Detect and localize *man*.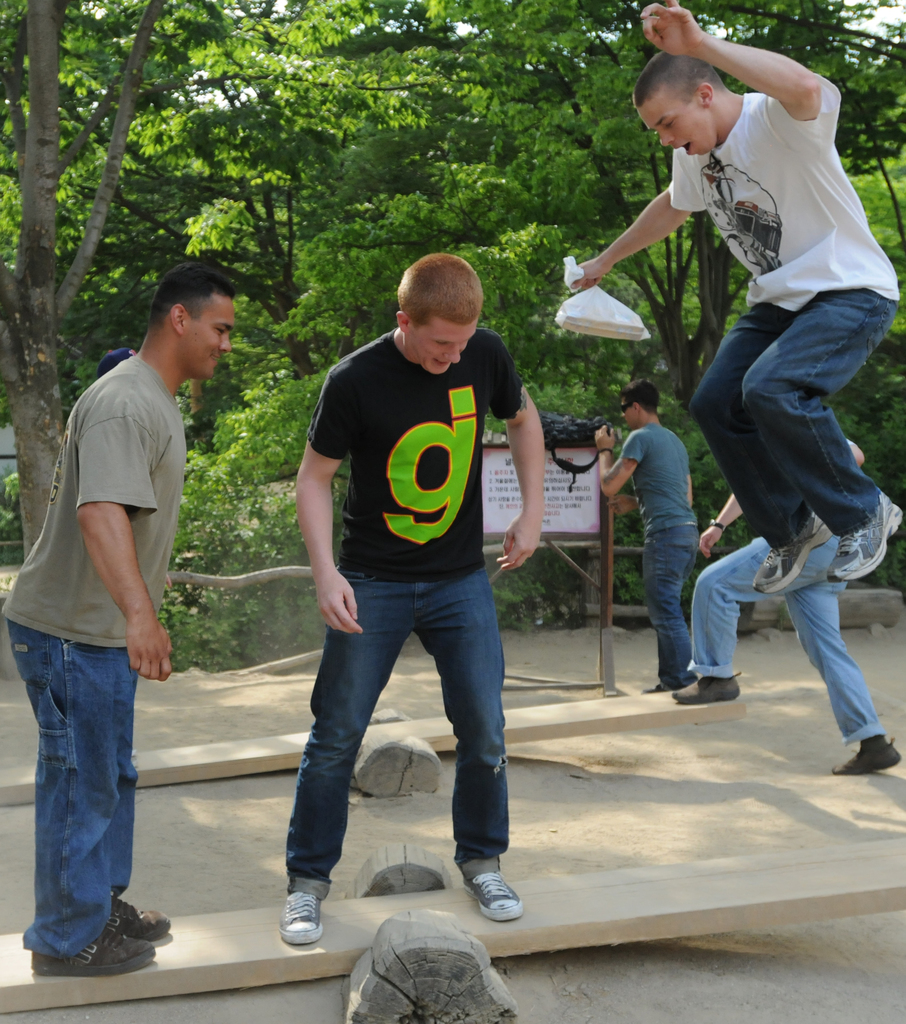
Localized at <bbox>593, 376, 705, 692</bbox>.
